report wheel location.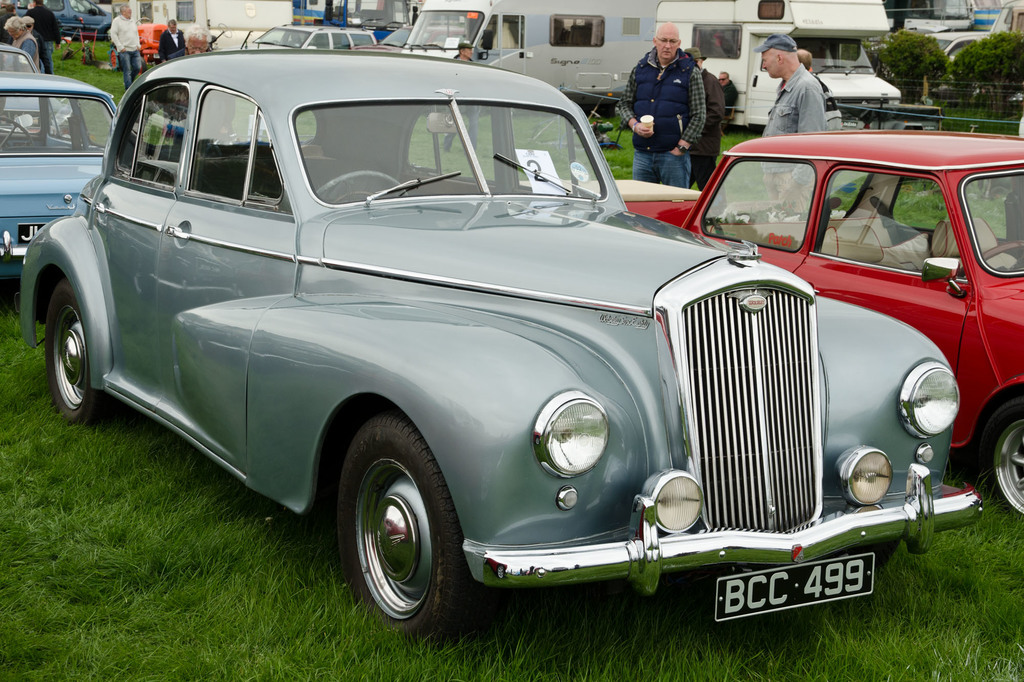
Report: pyautogui.locateOnScreen(43, 275, 110, 427).
